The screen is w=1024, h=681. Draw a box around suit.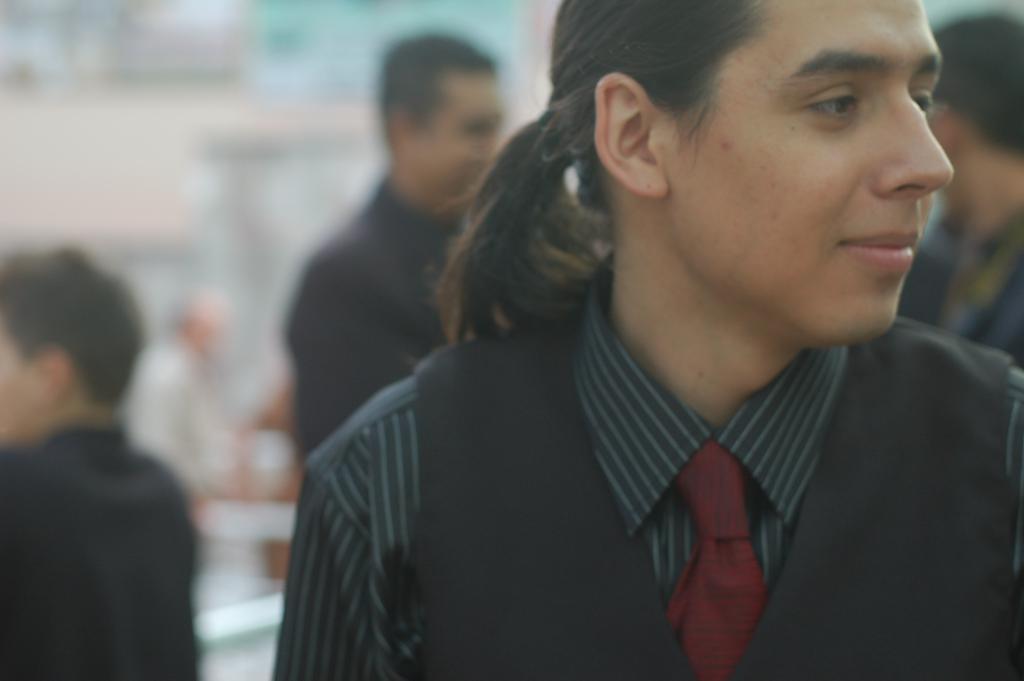
x1=263 y1=238 x2=1023 y2=680.
